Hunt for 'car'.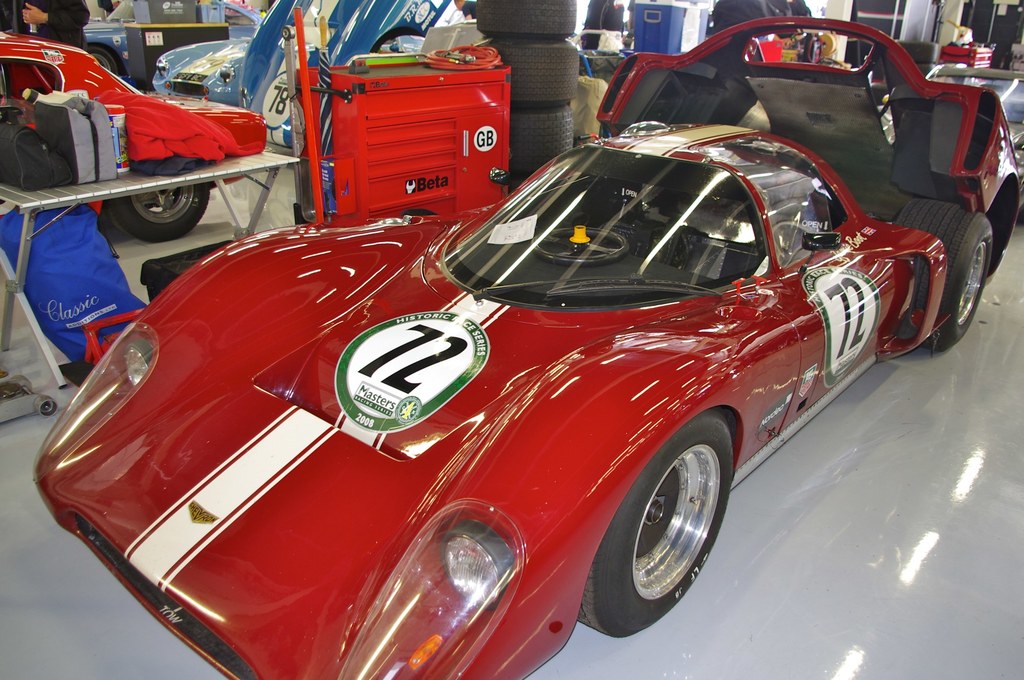
Hunted down at [33, 15, 1022, 679].
